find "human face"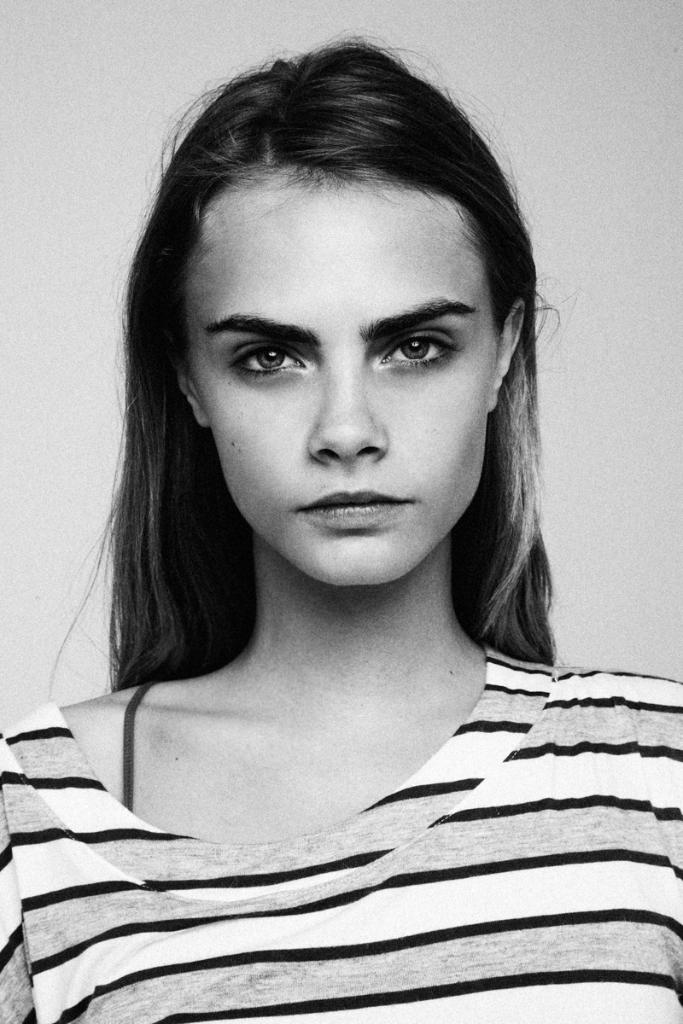
<box>189,169,499,587</box>
